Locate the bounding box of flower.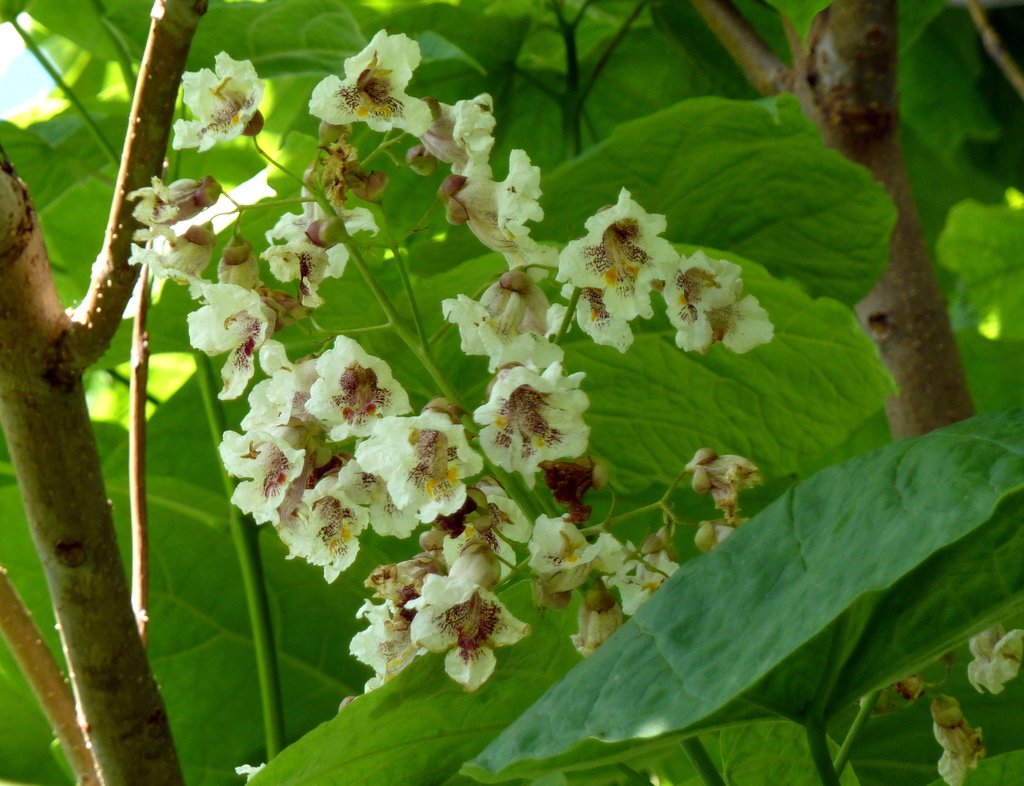
Bounding box: x1=168, y1=46, x2=266, y2=149.
